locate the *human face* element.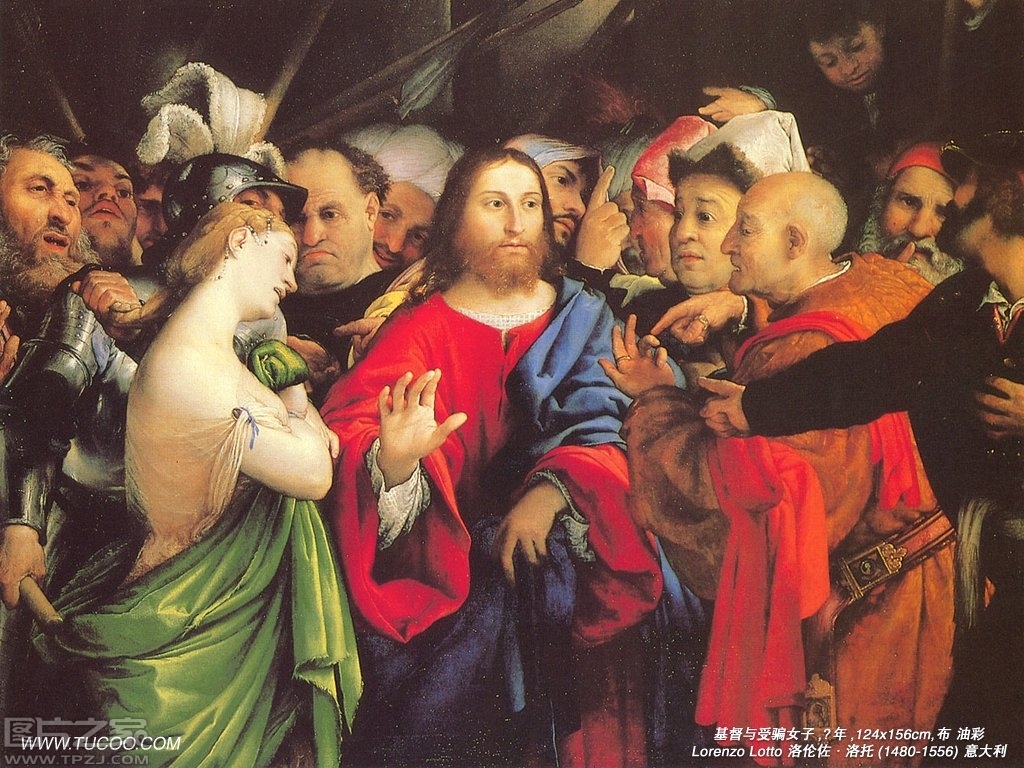
Element bbox: [542,162,586,244].
